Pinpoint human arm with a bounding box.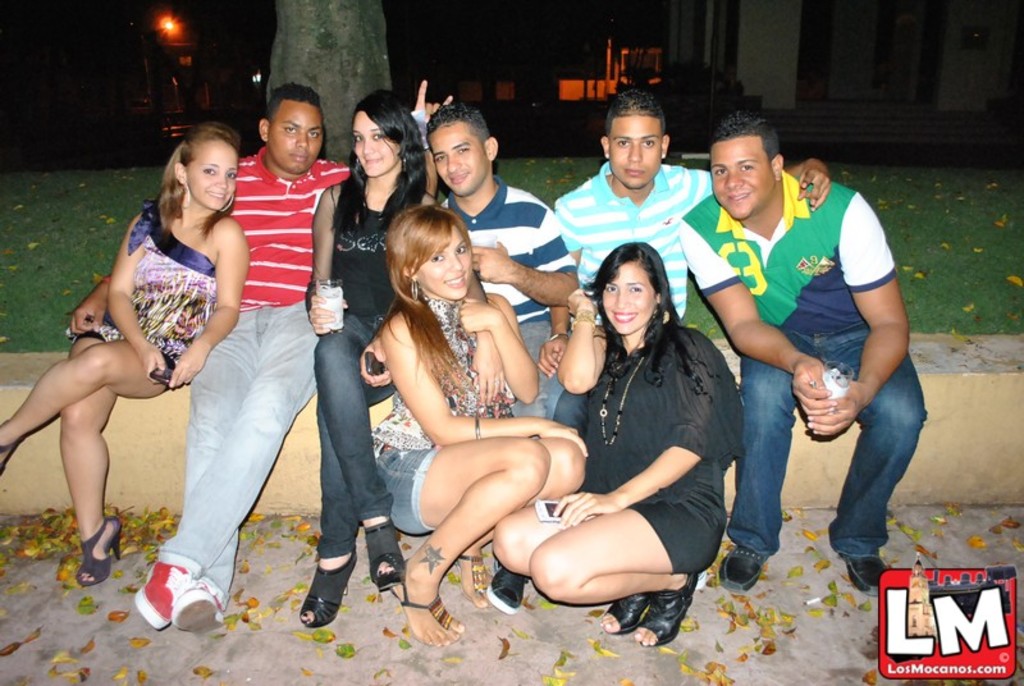
x1=65, y1=270, x2=113, y2=334.
